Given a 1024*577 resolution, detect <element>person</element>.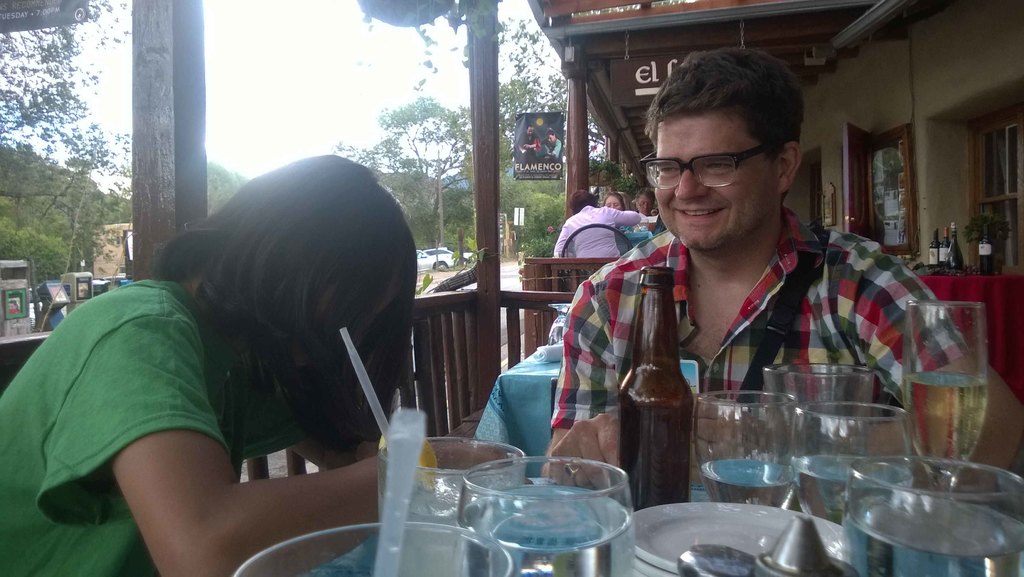
(left=0, top=151, right=512, bottom=576).
